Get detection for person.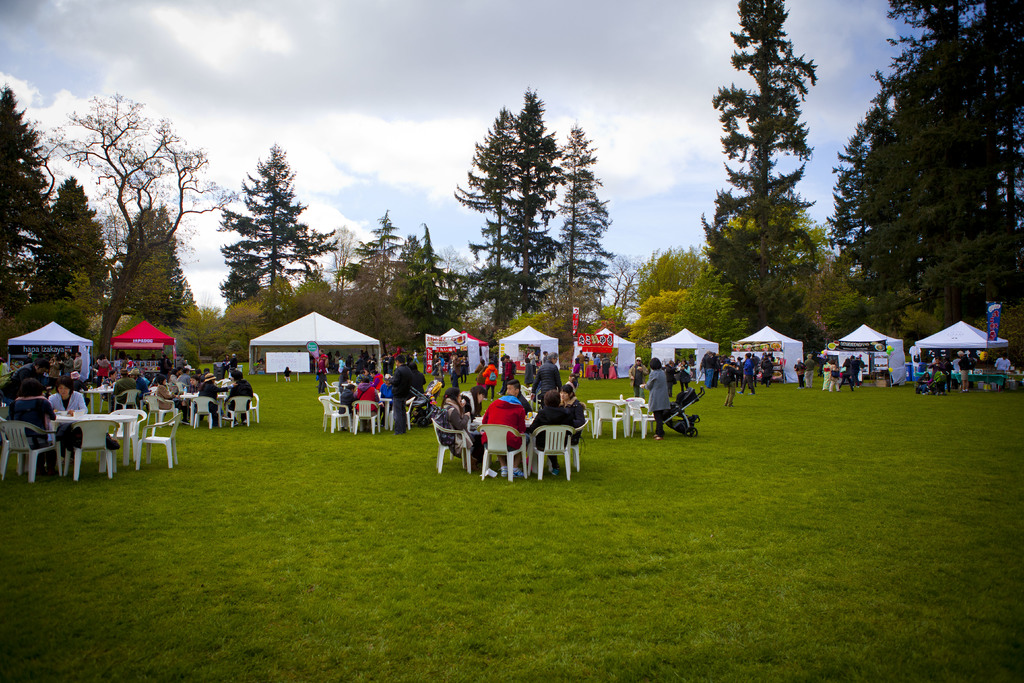
Detection: select_region(715, 356, 739, 416).
